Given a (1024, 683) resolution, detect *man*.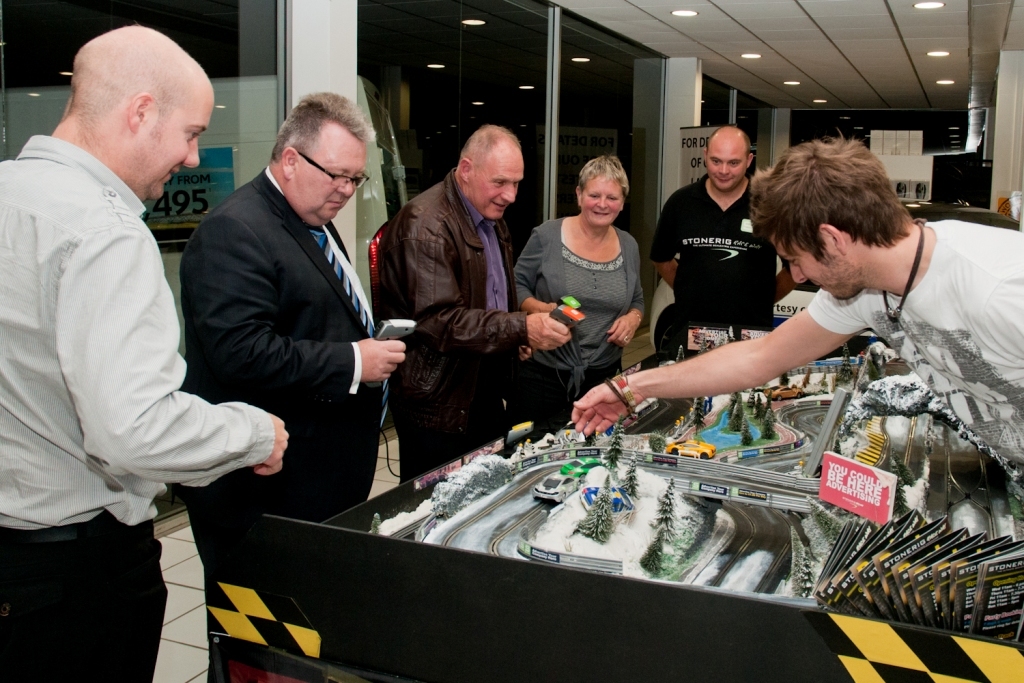
{"left": 650, "top": 121, "right": 794, "bottom": 337}.
